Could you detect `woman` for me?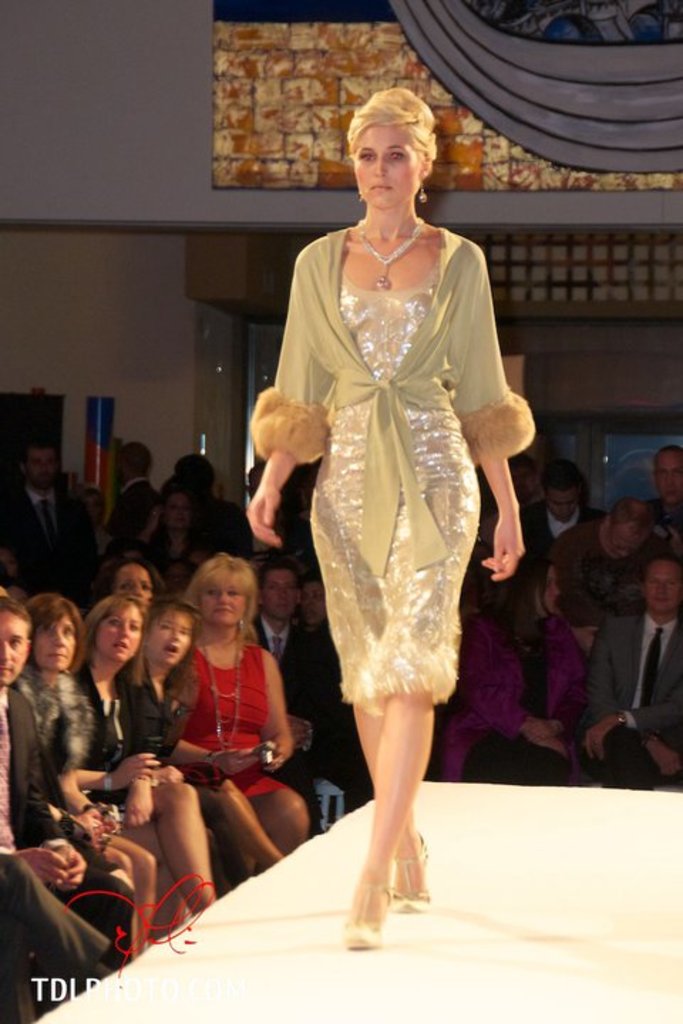
Detection result: select_region(435, 543, 600, 786).
